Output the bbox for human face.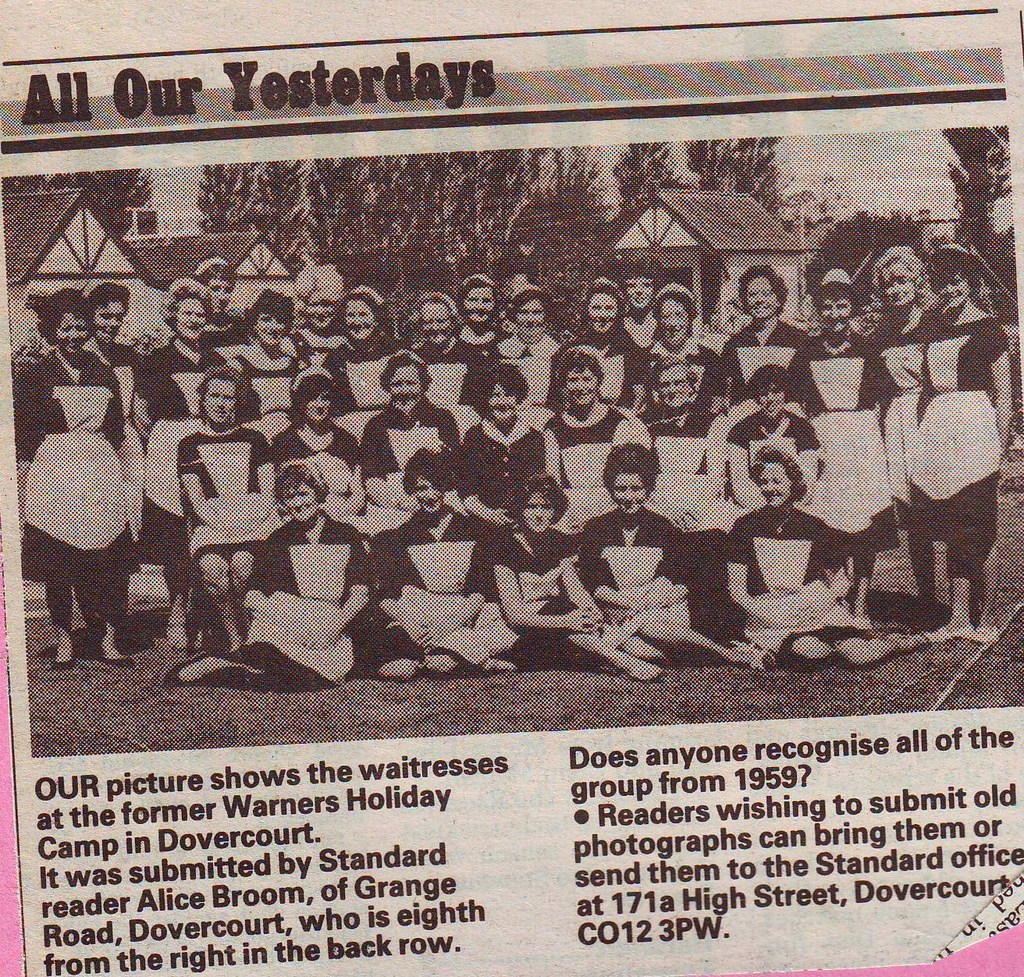
[588,289,617,343].
